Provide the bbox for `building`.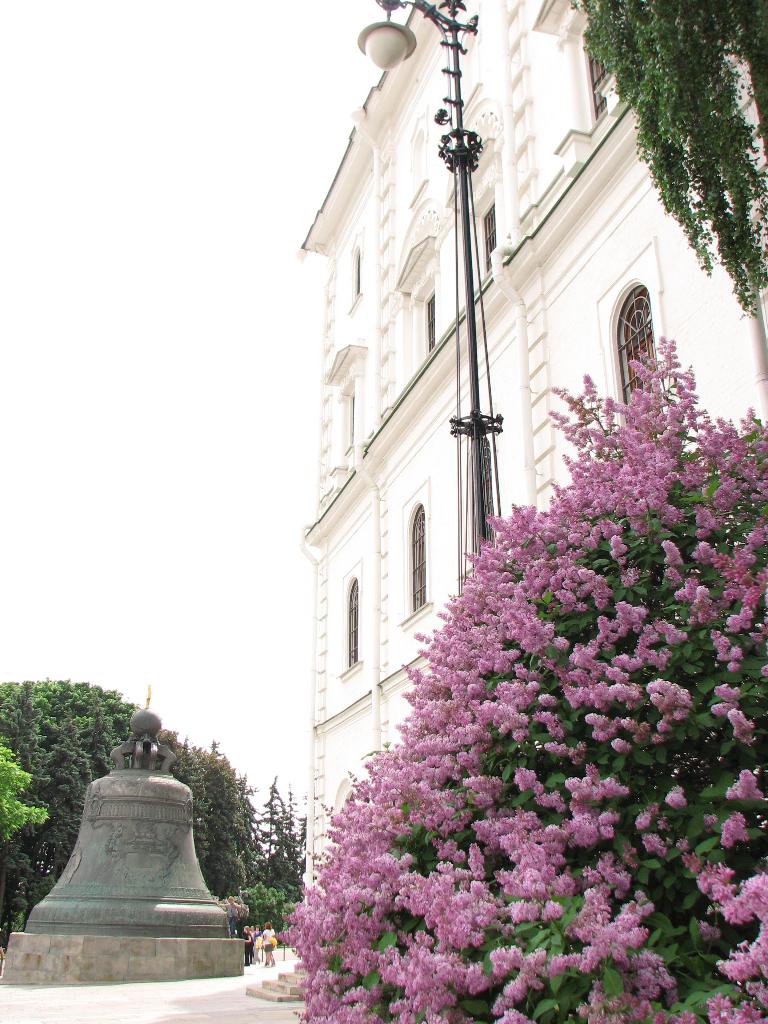
{"x1": 242, "y1": 0, "x2": 767, "y2": 1002}.
